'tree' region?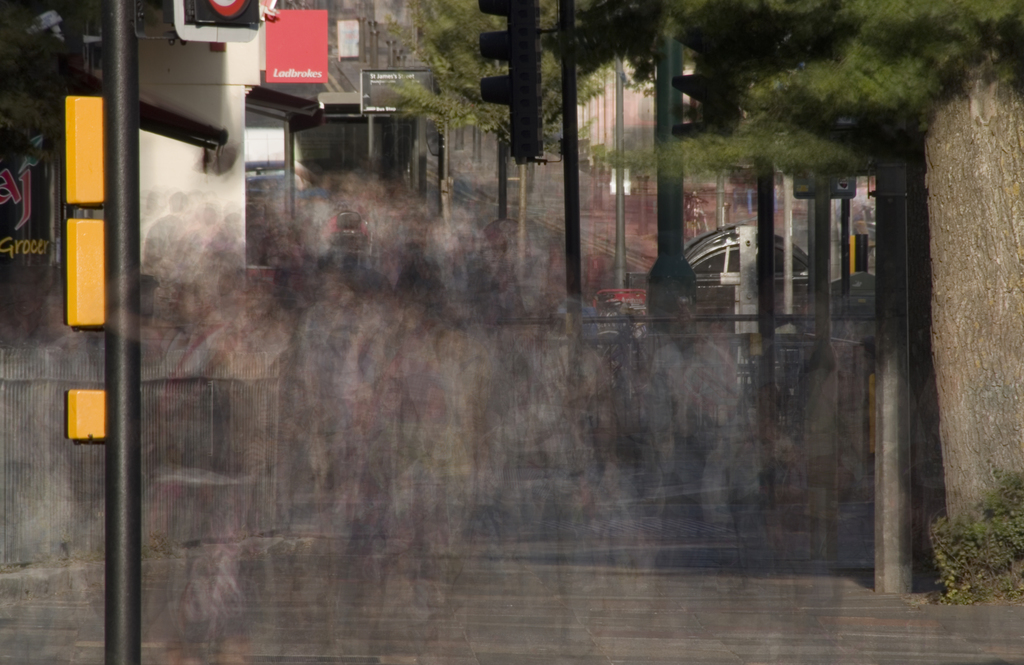
x1=387, y1=0, x2=1023, y2=177
